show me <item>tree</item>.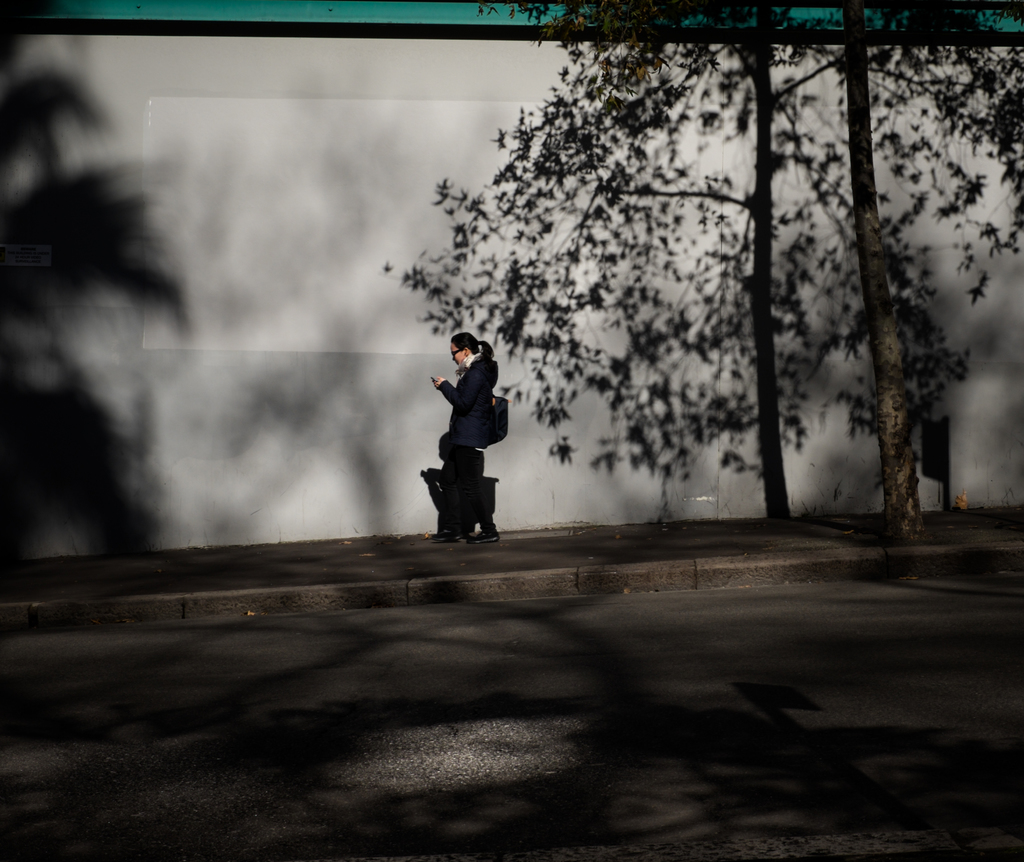
<item>tree</item> is here: region(308, 0, 1023, 574).
